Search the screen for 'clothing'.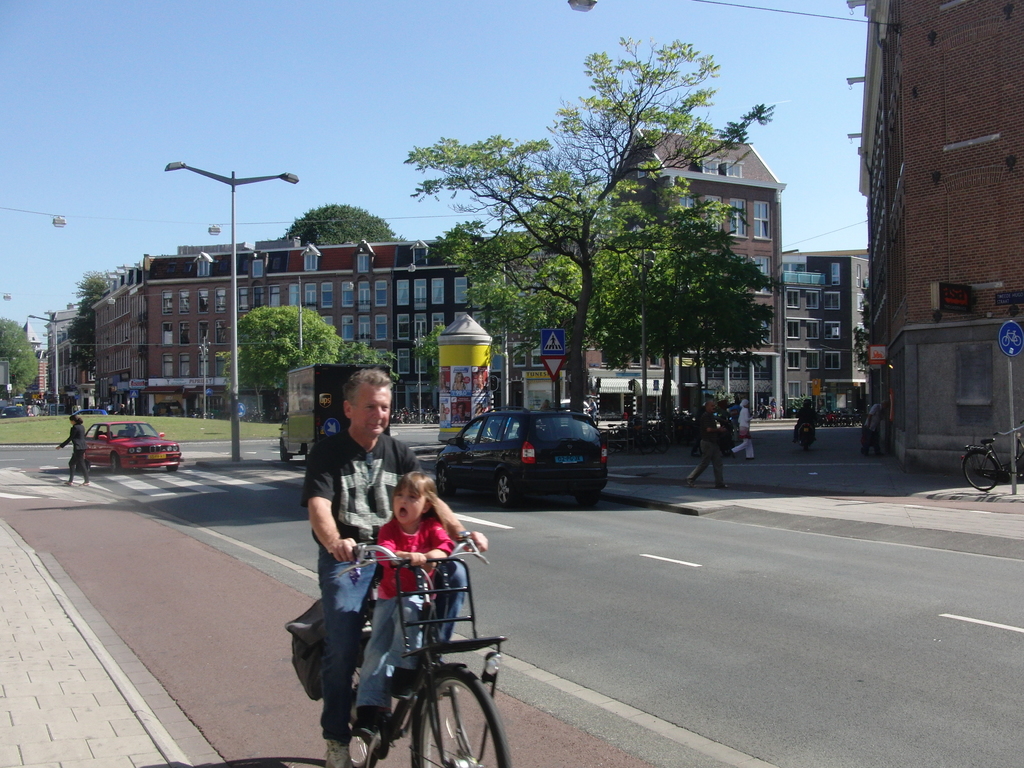
Found at (left=67, top=420, right=100, bottom=485).
